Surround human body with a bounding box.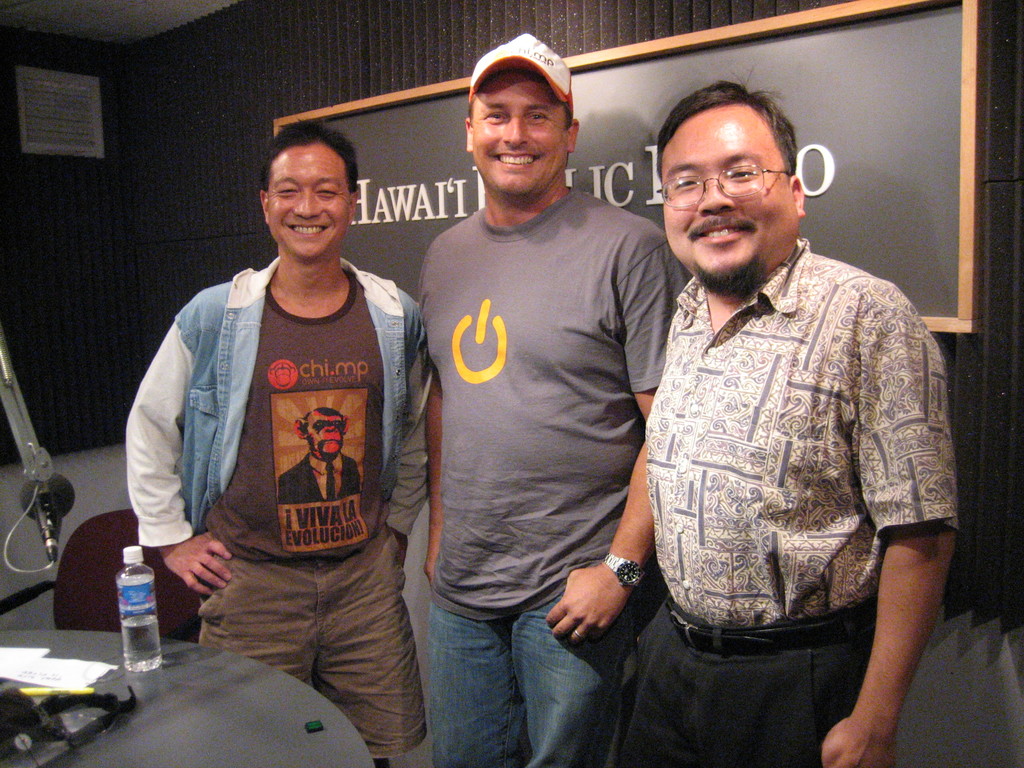
x1=602, y1=118, x2=985, y2=764.
